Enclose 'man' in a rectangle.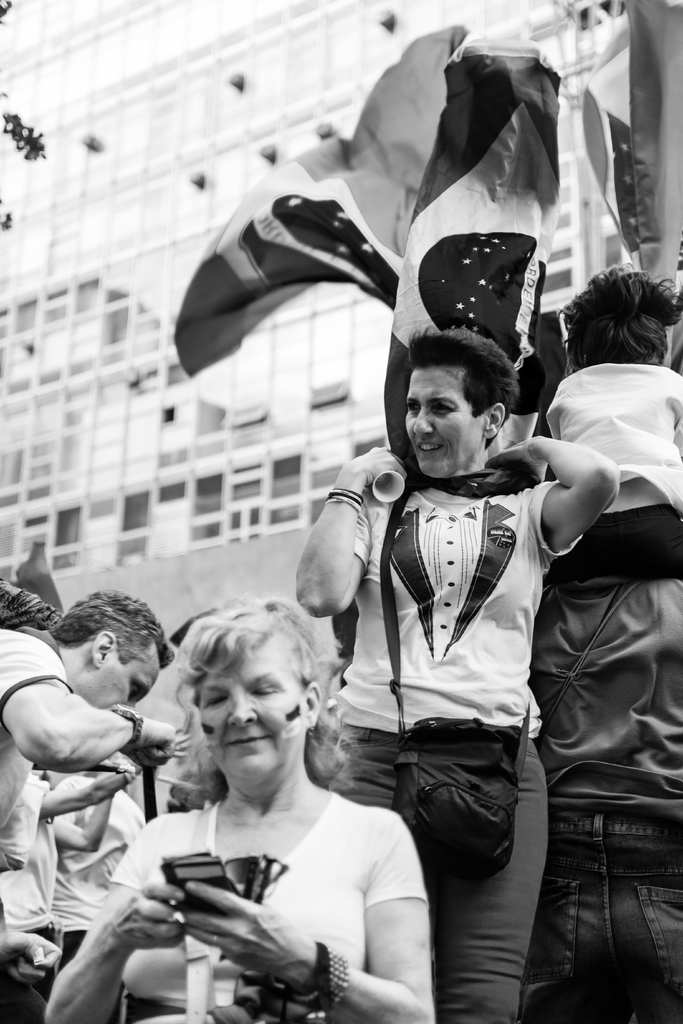
locate(298, 328, 611, 1023).
